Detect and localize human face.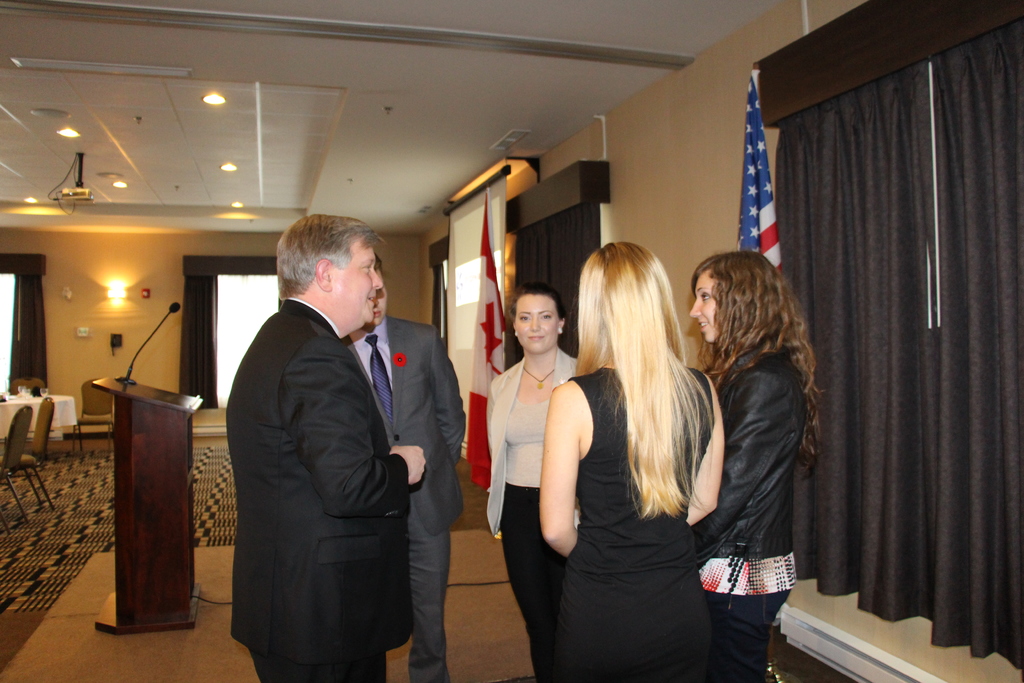
Localized at locate(372, 270, 385, 324).
